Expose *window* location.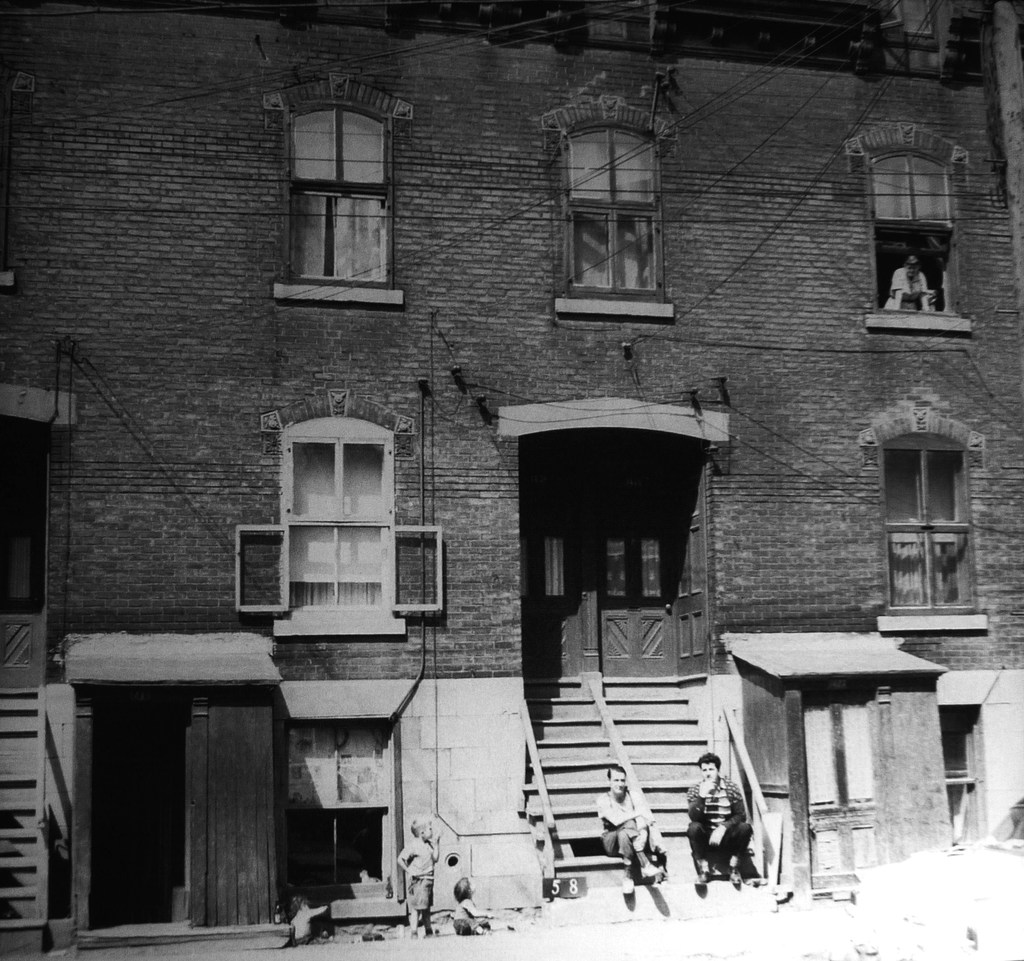
Exposed at Rect(875, 0, 936, 37).
